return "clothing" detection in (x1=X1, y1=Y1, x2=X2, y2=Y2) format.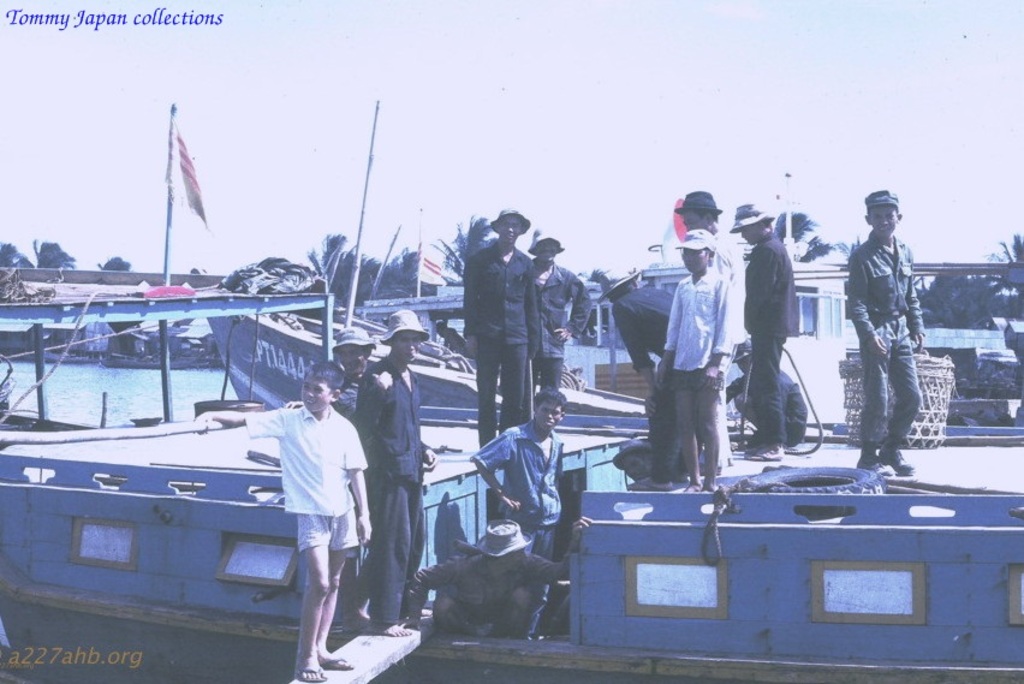
(x1=244, y1=403, x2=370, y2=551).
